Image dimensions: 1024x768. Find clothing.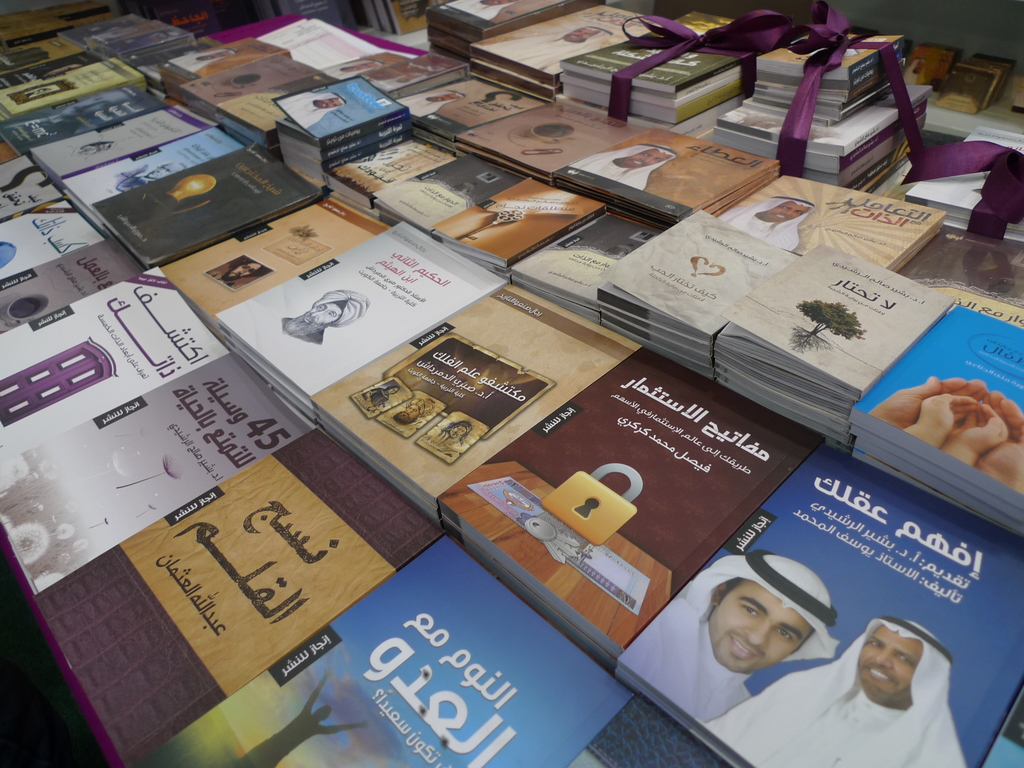
717 195 803 250.
